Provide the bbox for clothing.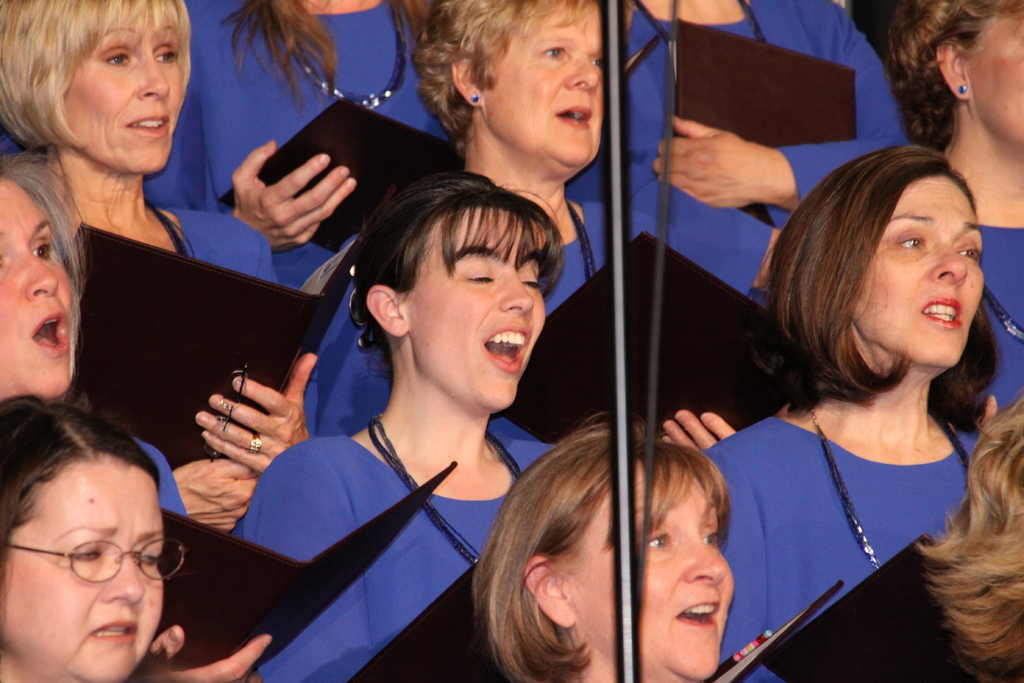
box(976, 216, 1023, 417).
